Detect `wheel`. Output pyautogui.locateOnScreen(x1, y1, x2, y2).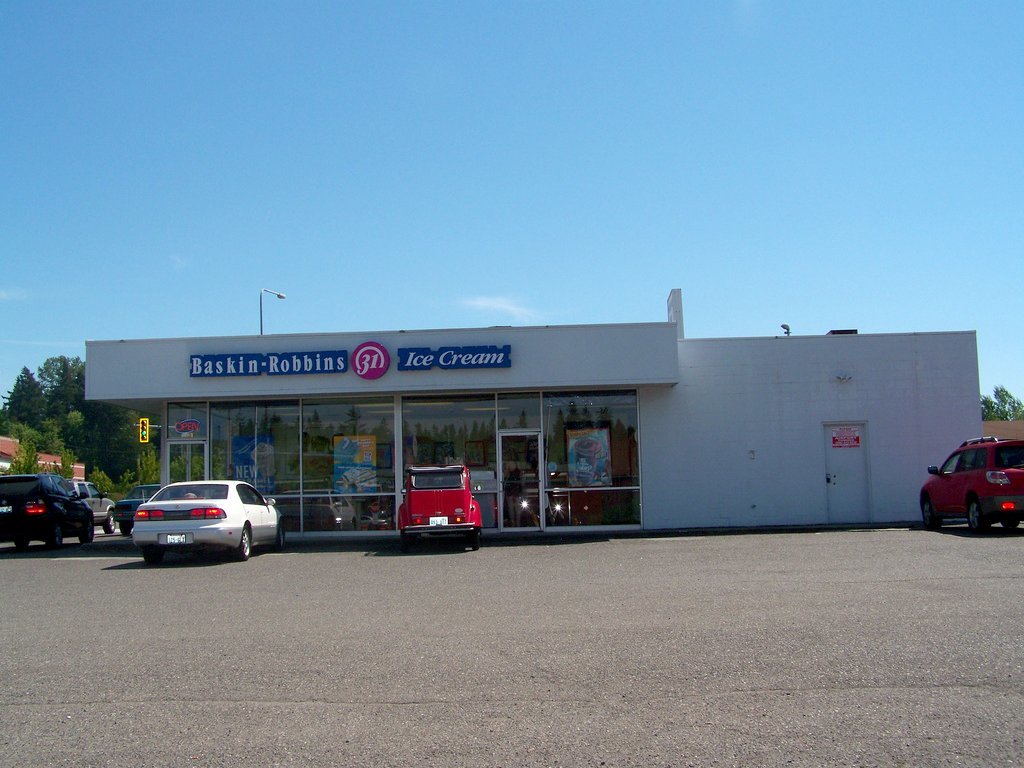
pyautogui.locateOnScreen(471, 531, 480, 550).
